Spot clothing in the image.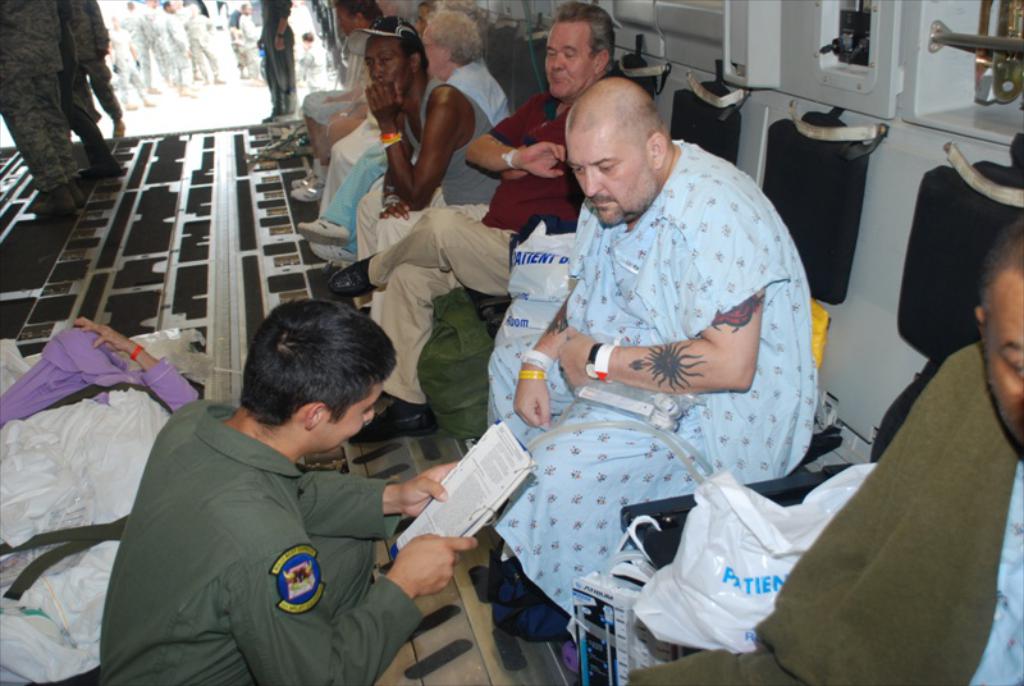
clothing found at {"left": 142, "top": 13, "right": 170, "bottom": 78}.
